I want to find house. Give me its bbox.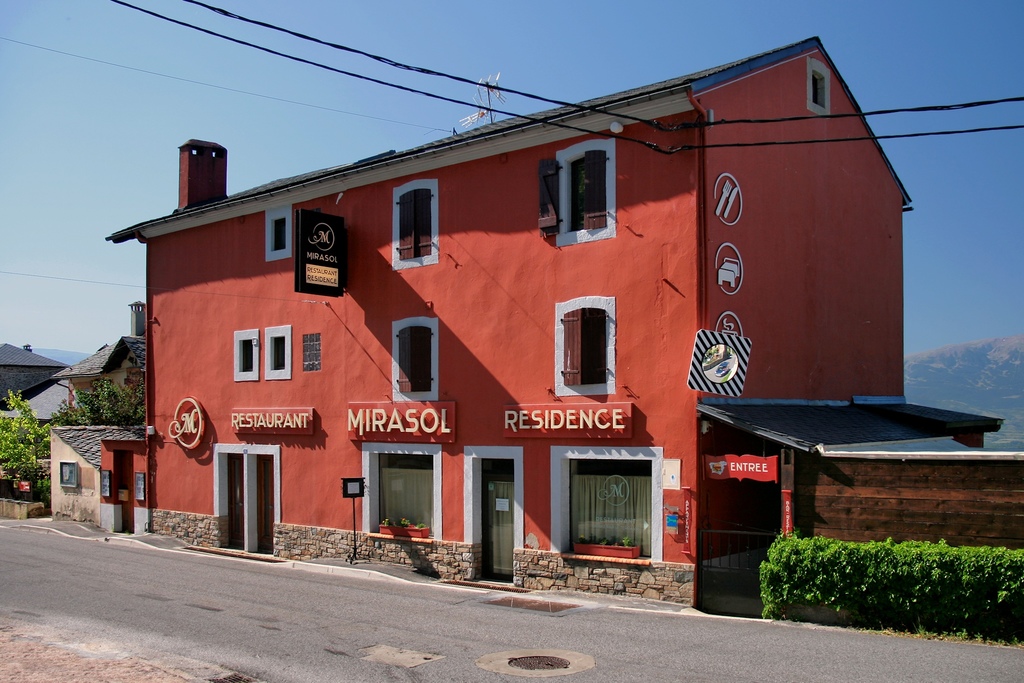
x1=102, y1=34, x2=1023, y2=613.
